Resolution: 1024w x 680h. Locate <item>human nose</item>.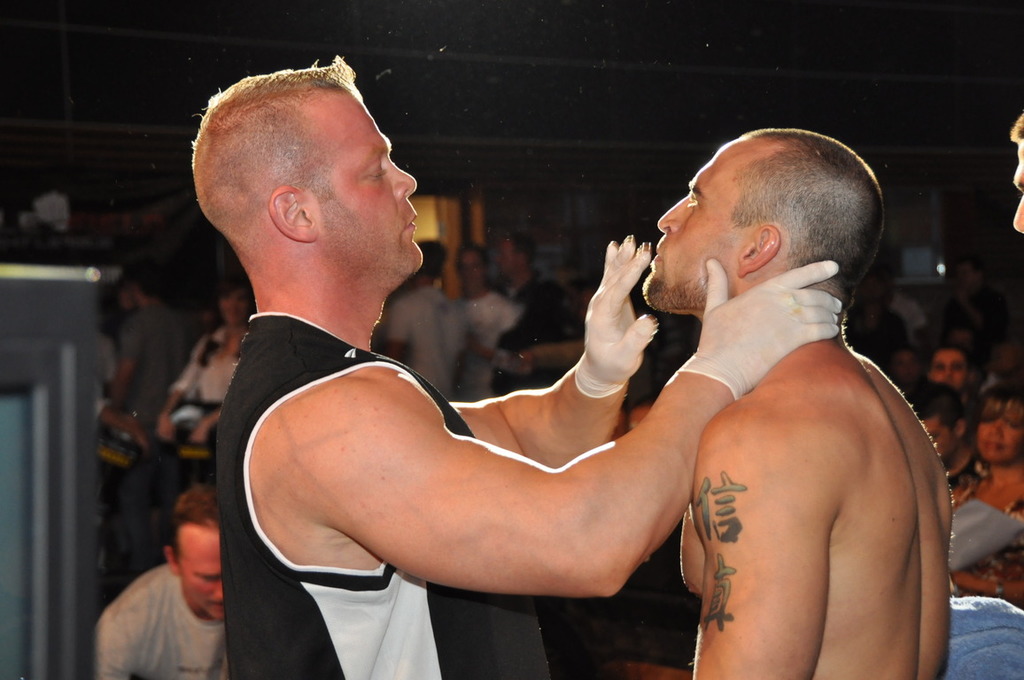
{"left": 987, "top": 424, "right": 1005, "bottom": 439}.
